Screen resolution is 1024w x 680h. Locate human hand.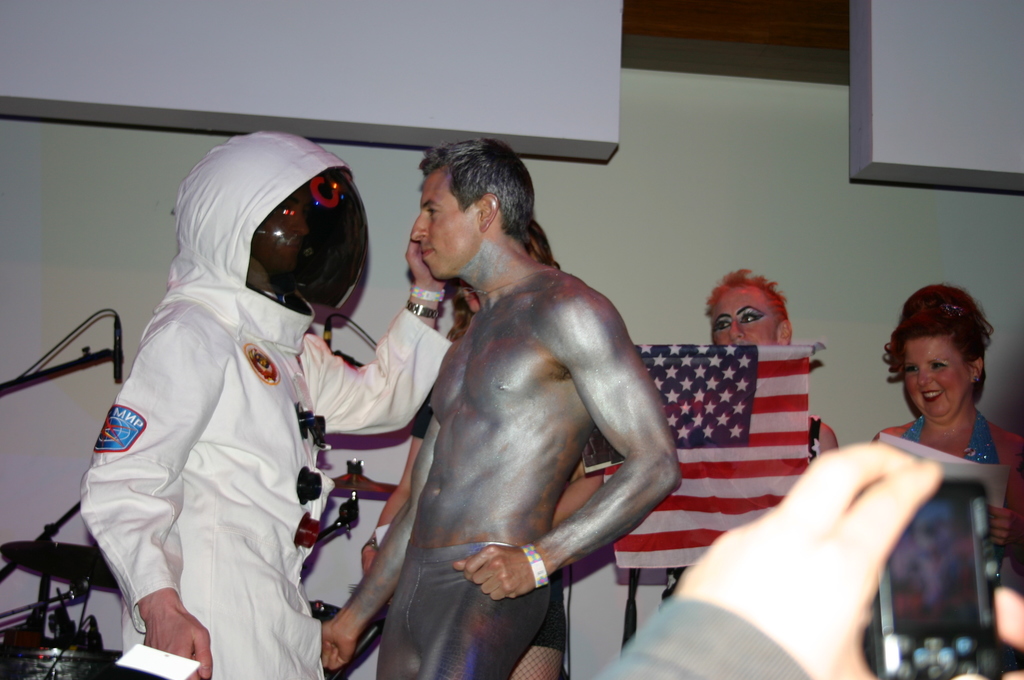
[360,551,378,579].
